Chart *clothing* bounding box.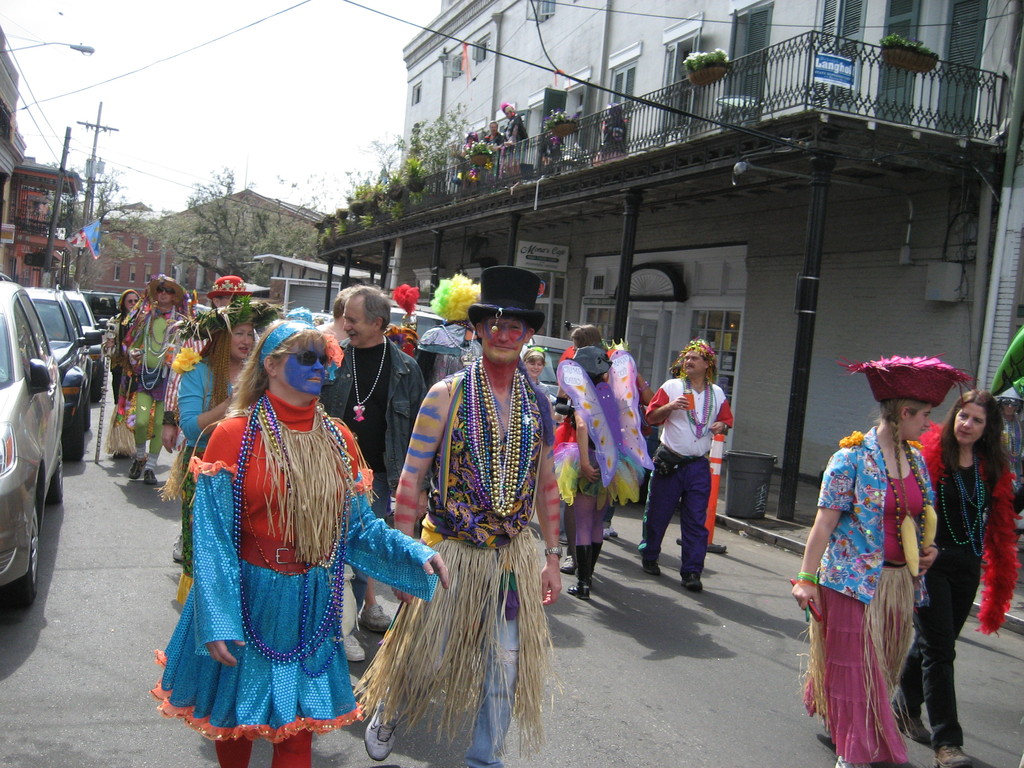
Charted: 918, 425, 1019, 742.
